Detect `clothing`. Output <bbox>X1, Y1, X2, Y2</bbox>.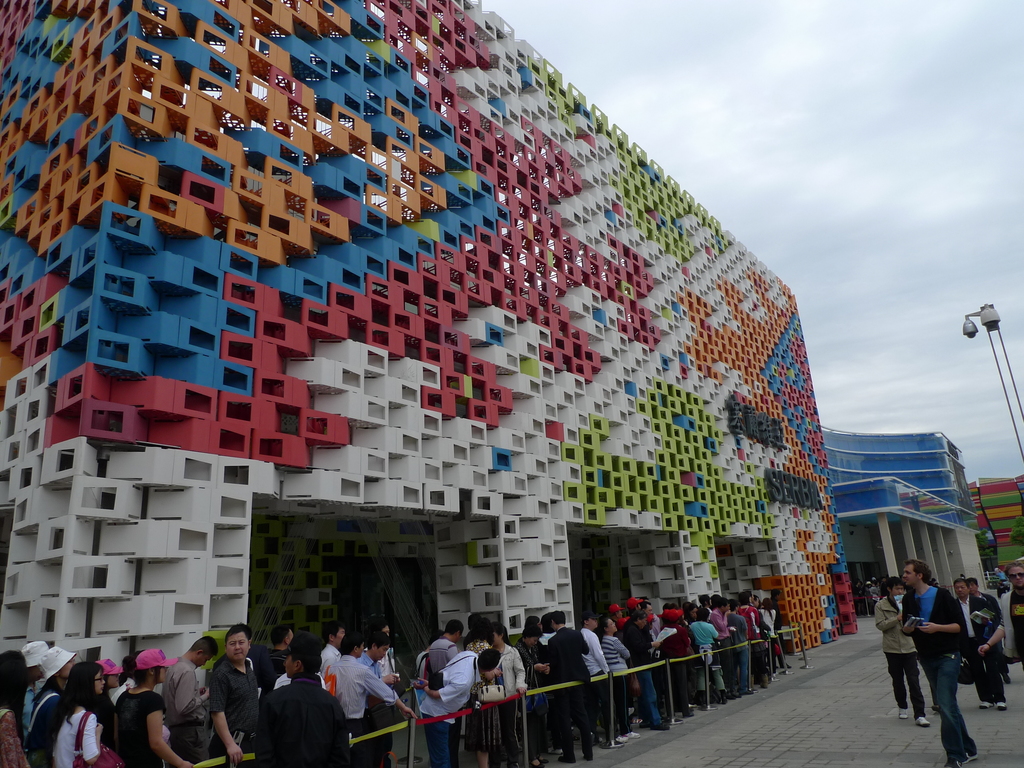
<bbox>548, 626, 593, 756</bbox>.
